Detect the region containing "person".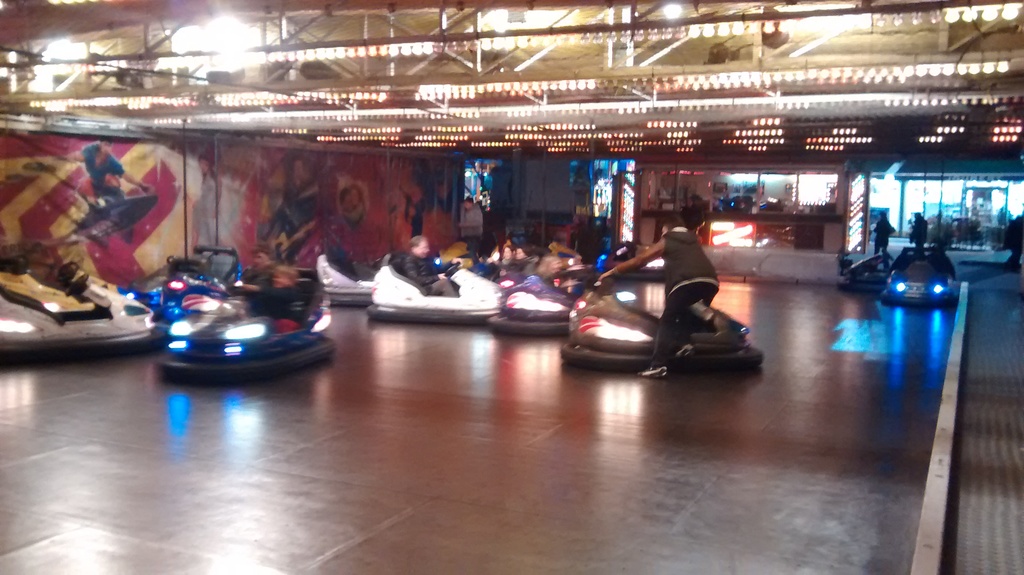
l=440, t=236, r=475, b=271.
